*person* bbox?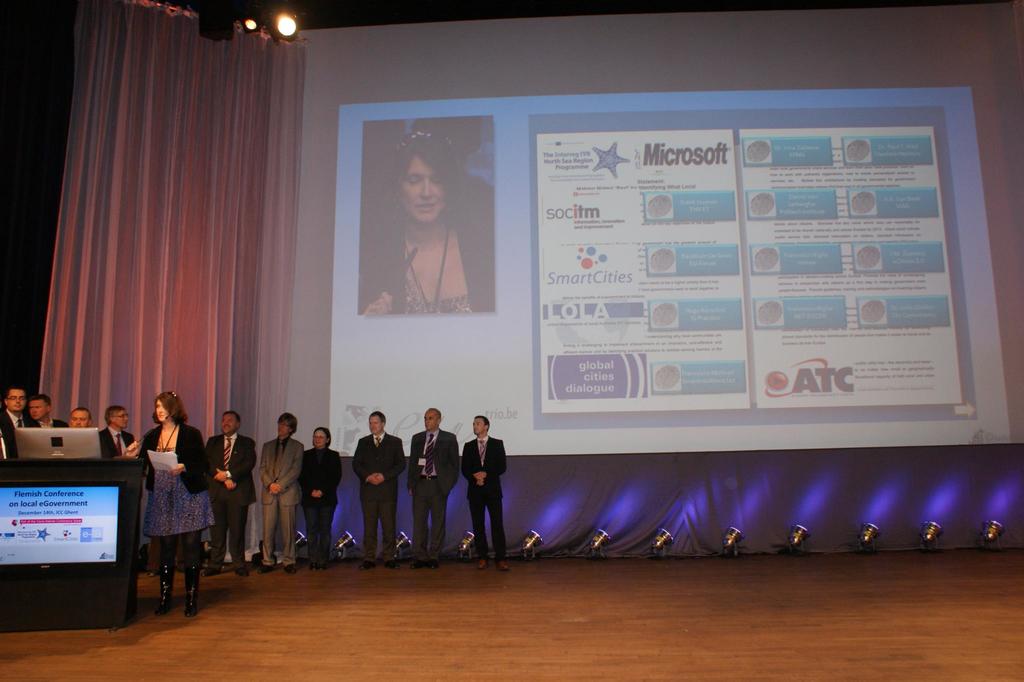
[x1=355, y1=131, x2=502, y2=310]
